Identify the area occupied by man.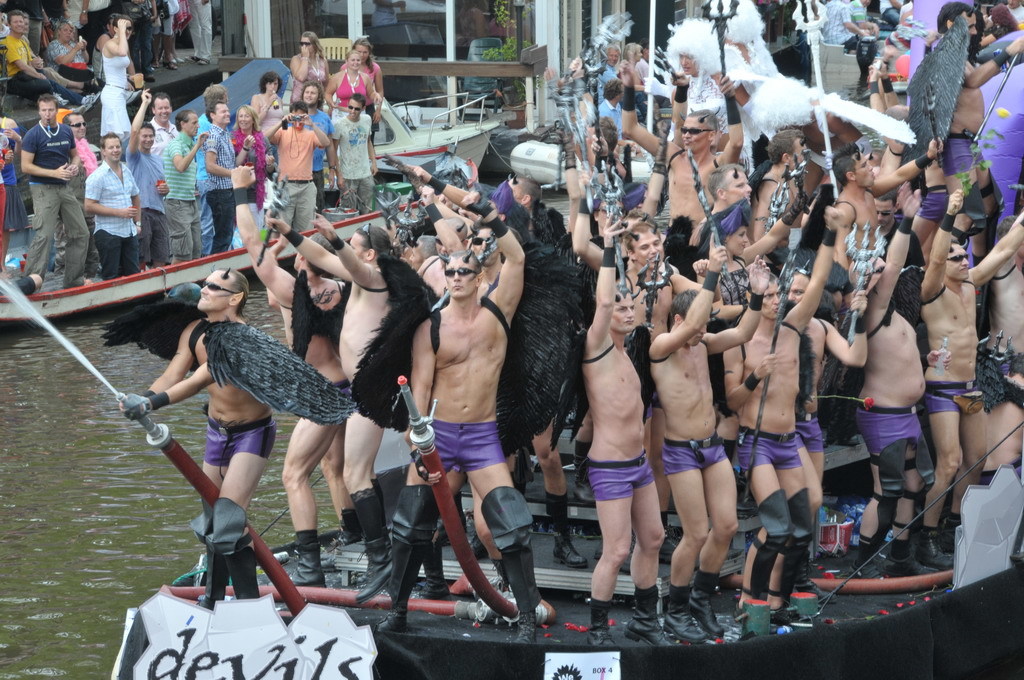
Area: x1=149 y1=91 x2=180 y2=166.
